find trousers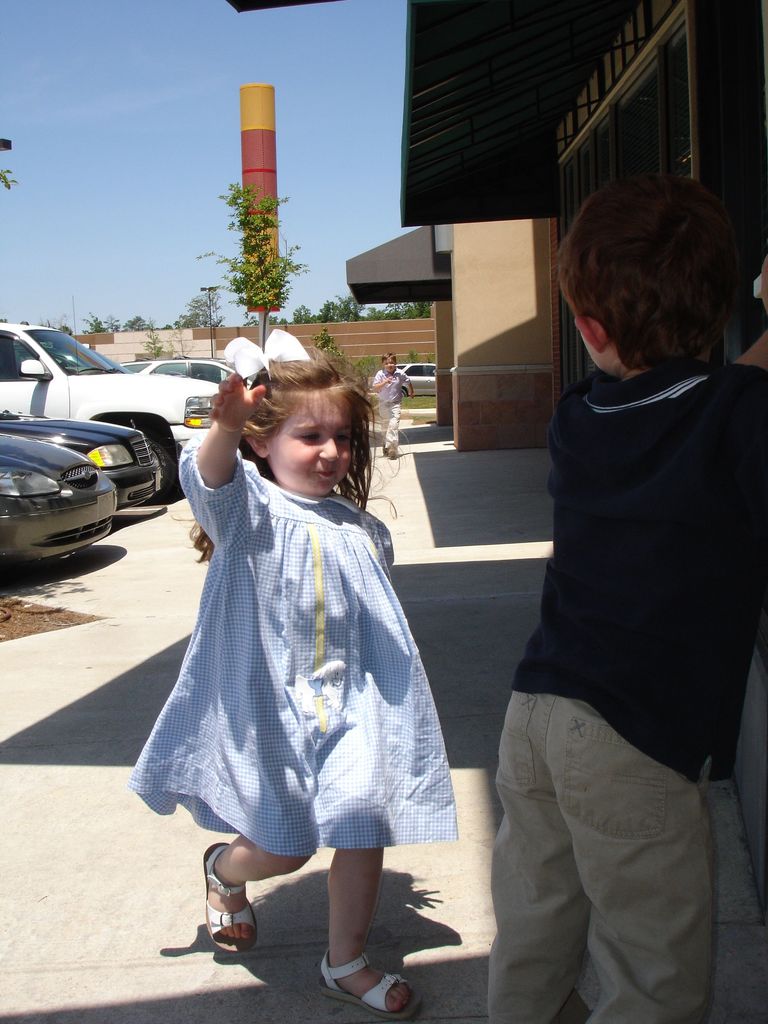
select_region(481, 693, 717, 995)
